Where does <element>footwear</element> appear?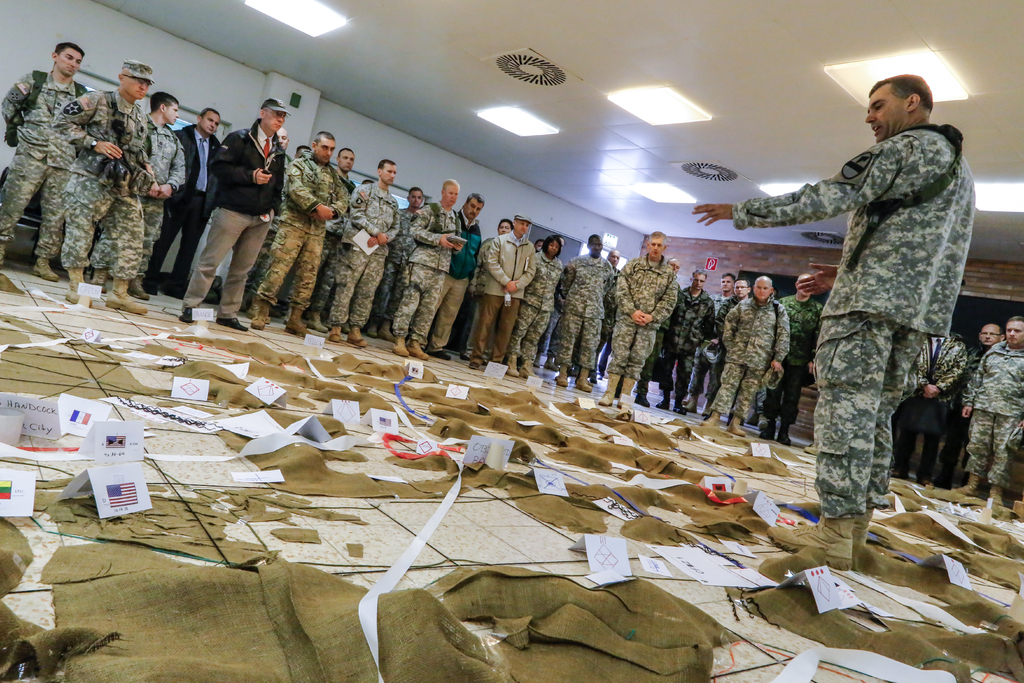
Appears at 775, 419, 793, 448.
